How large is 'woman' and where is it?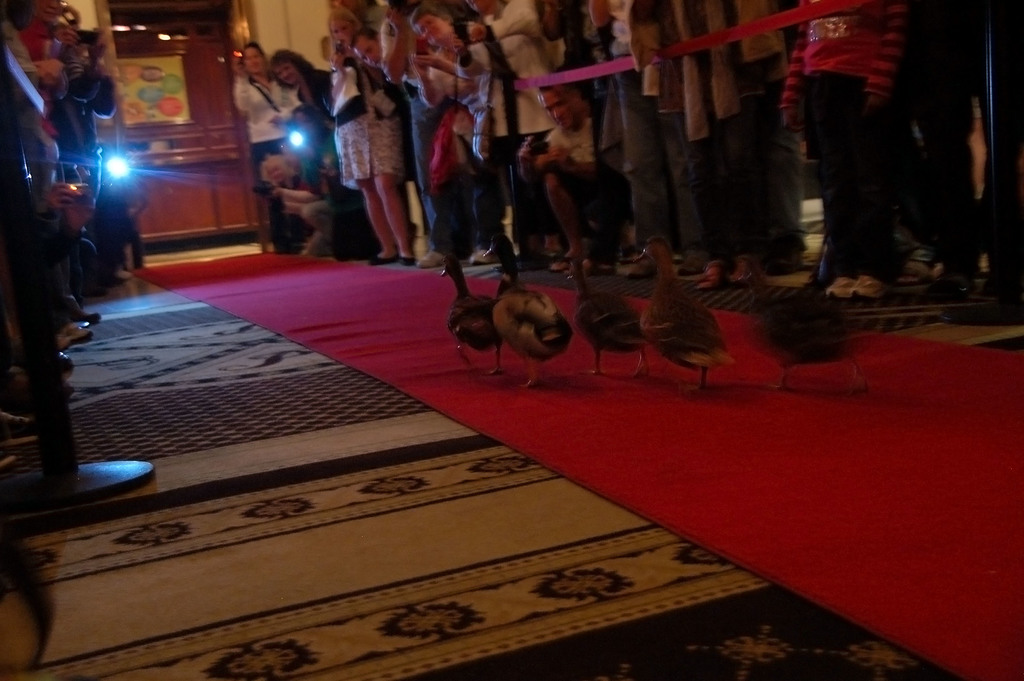
Bounding box: (227, 42, 291, 264).
